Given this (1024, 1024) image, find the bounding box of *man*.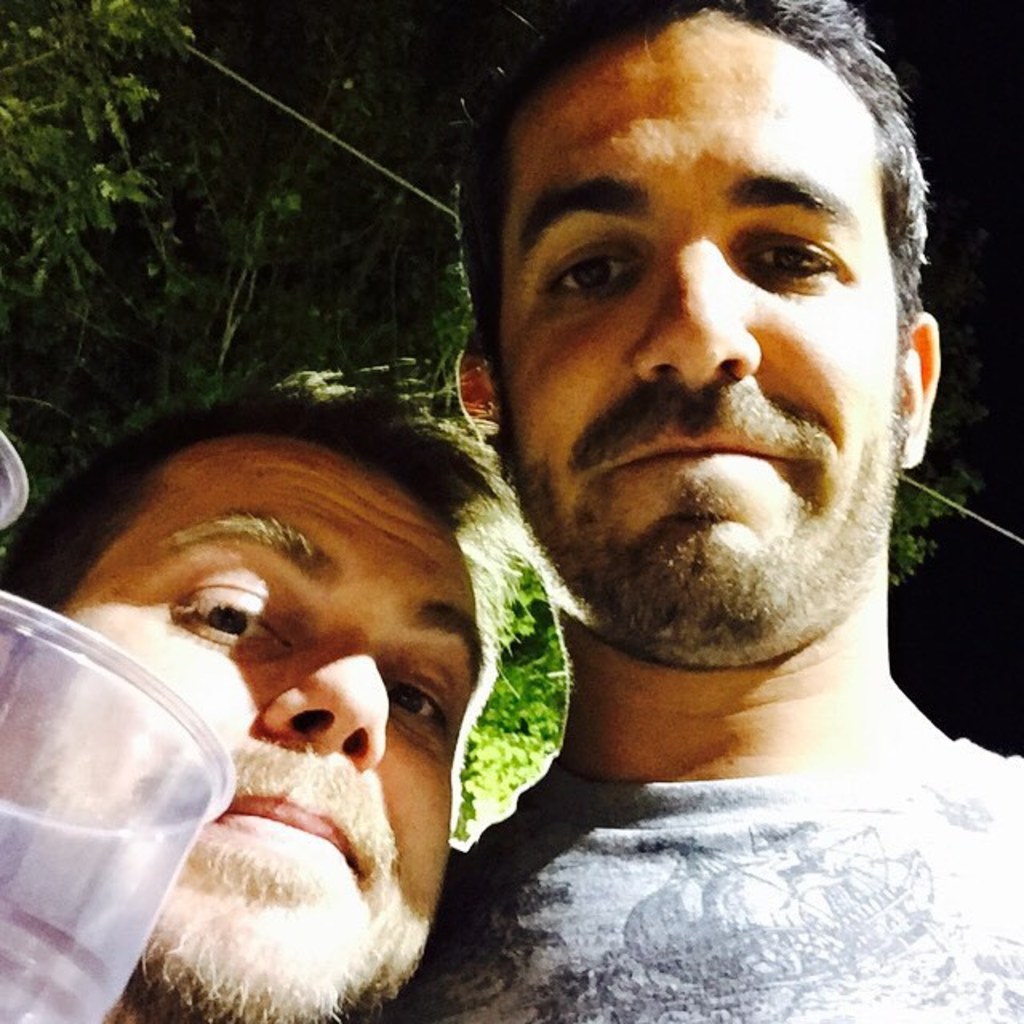
21, 403, 563, 1023.
